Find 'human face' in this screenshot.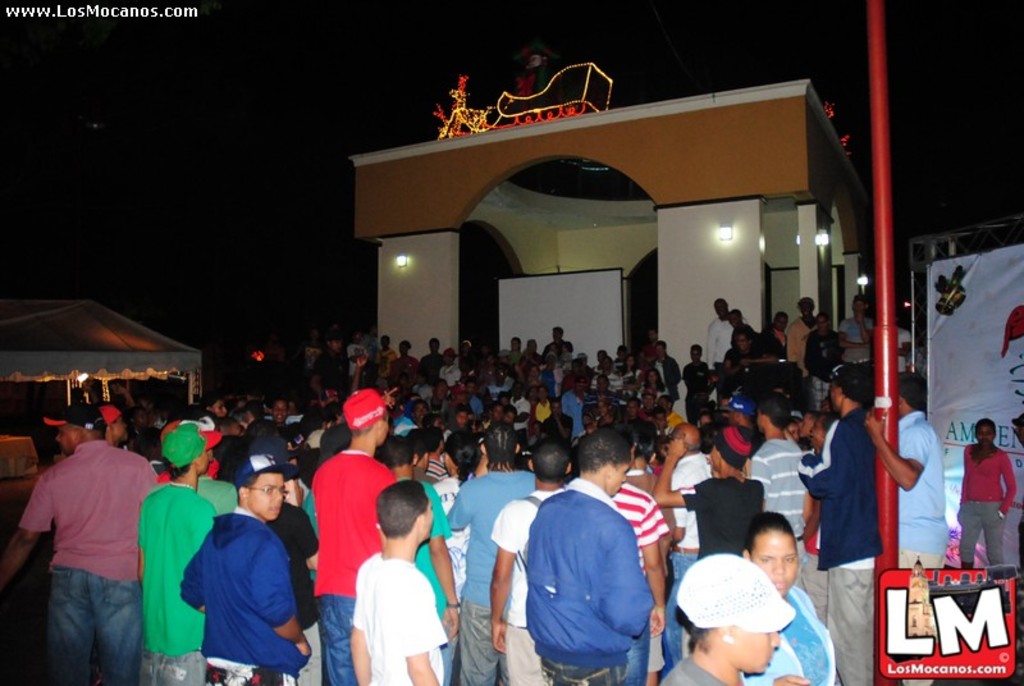
The bounding box for 'human face' is x1=829 y1=380 x2=838 y2=403.
